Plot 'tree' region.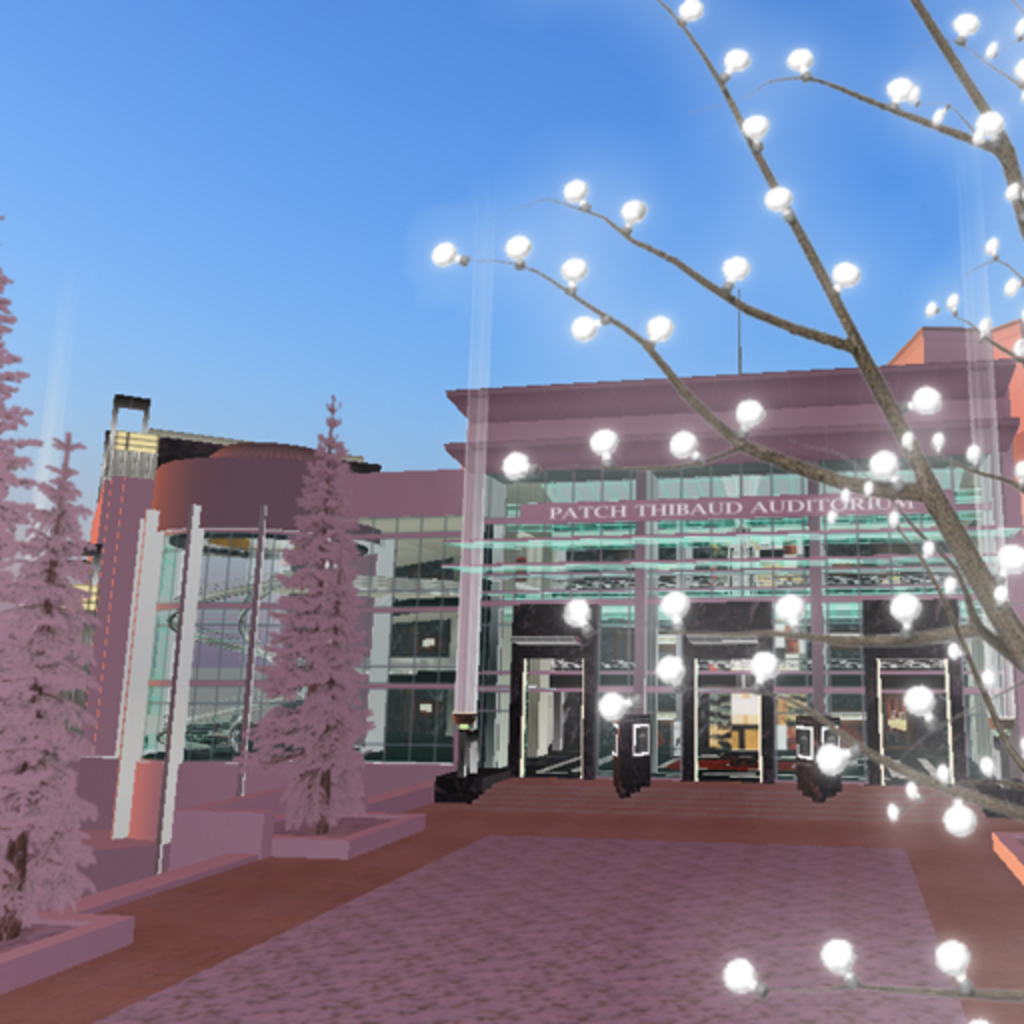
Plotted at 220 378 374 840.
